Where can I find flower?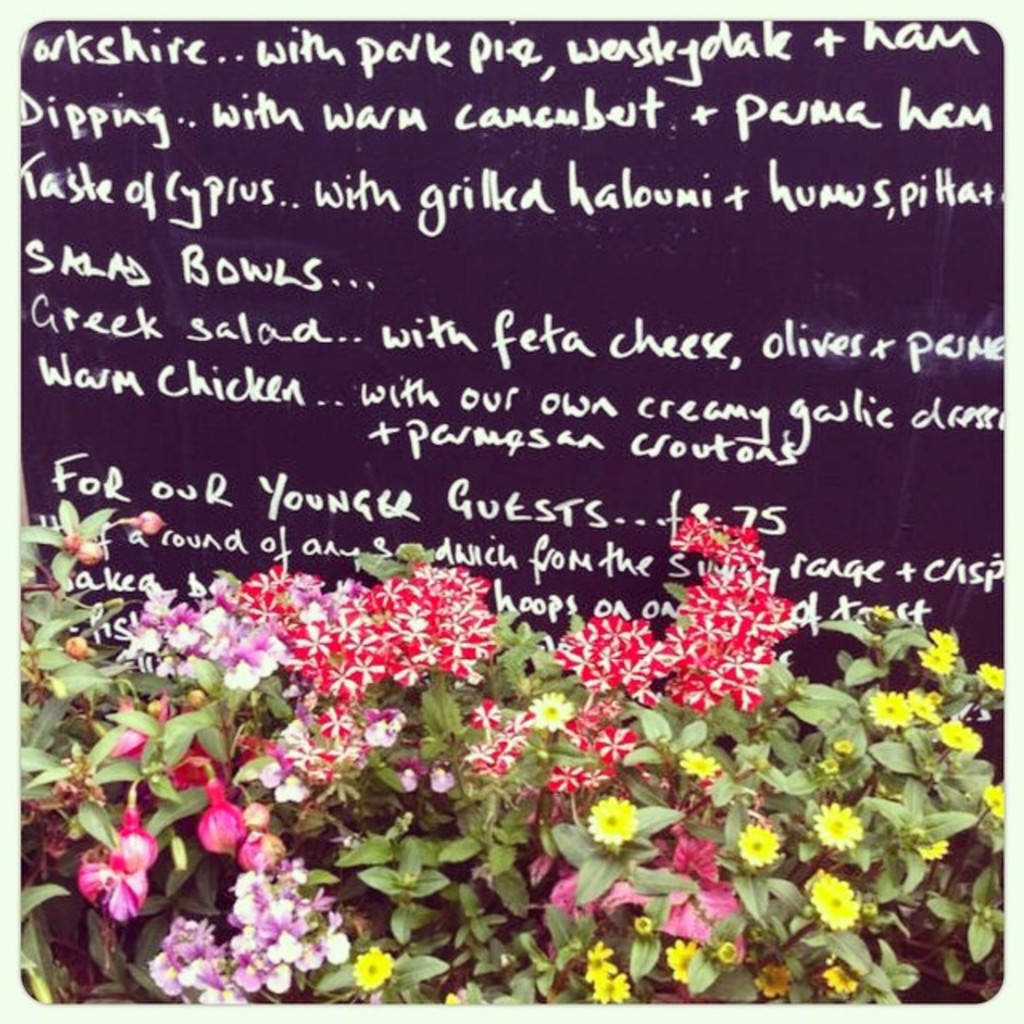
You can find it at bbox(709, 933, 742, 966).
